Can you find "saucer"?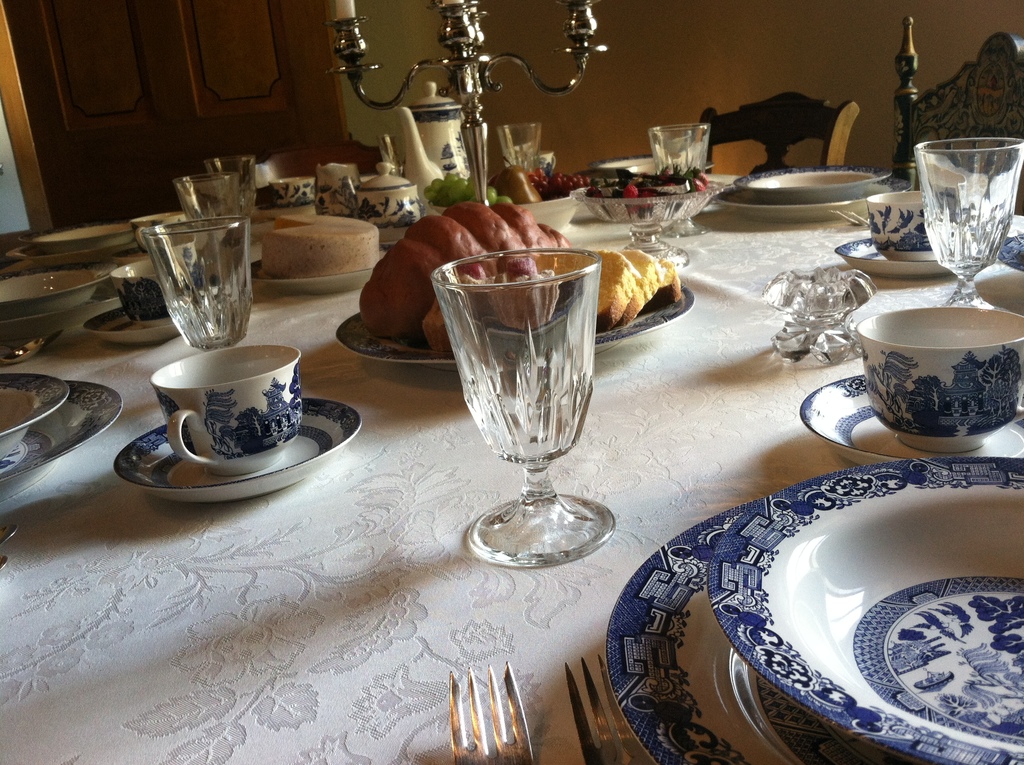
Yes, bounding box: {"x1": 81, "y1": 308, "x2": 175, "y2": 349}.
